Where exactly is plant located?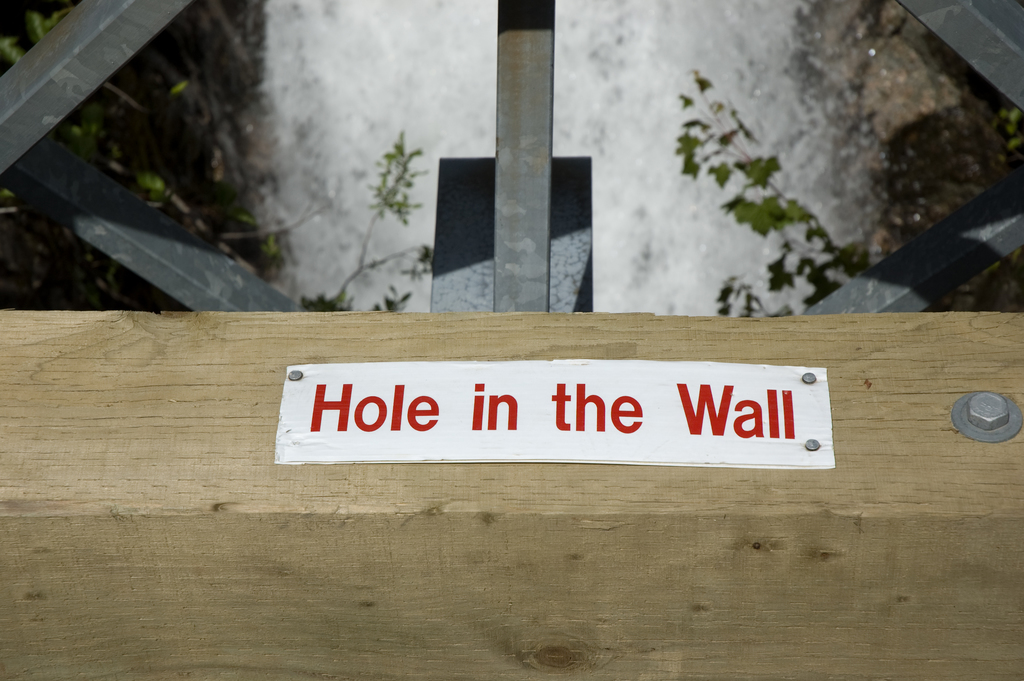
Its bounding box is x1=668, y1=65, x2=857, y2=330.
